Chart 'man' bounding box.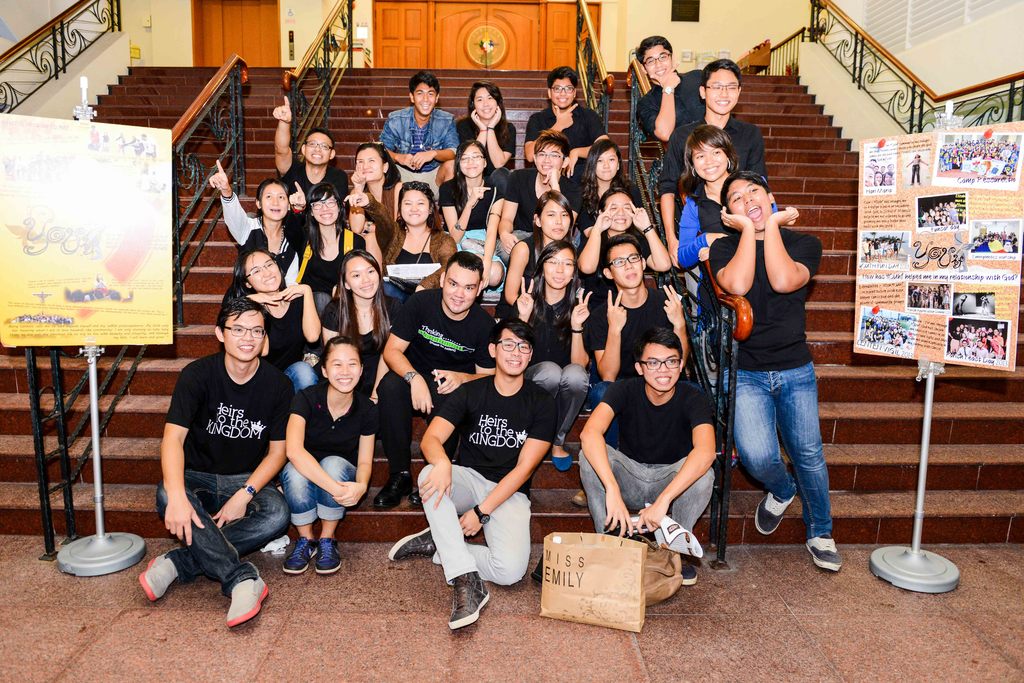
Charted: (left=622, top=27, right=710, bottom=175).
